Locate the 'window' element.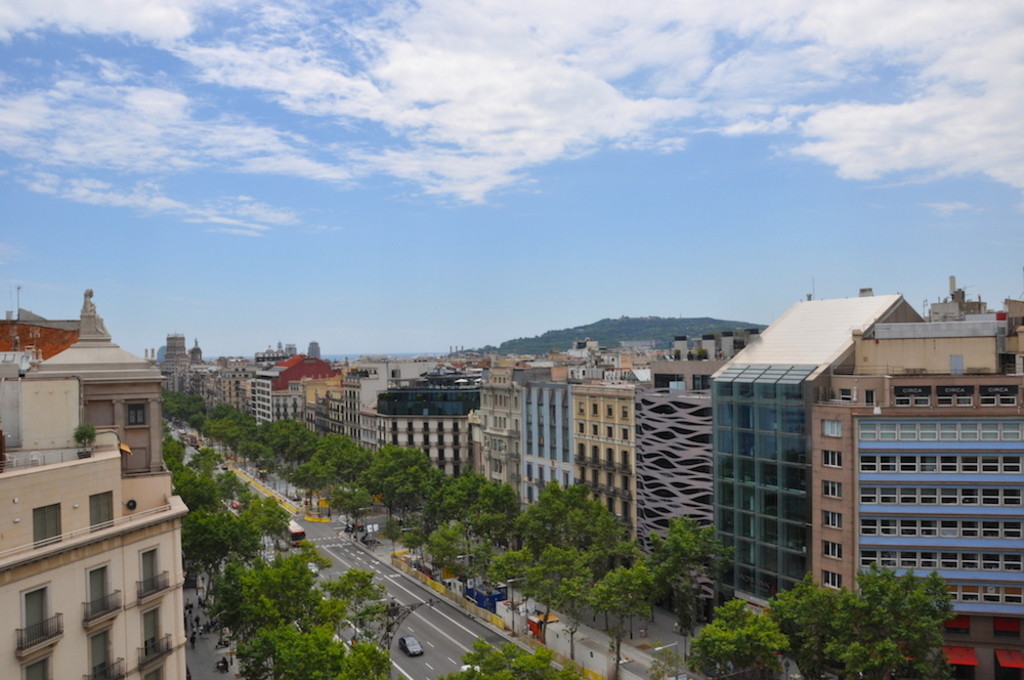
Element bbox: x1=861, y1=547, x2=1022, y2=570.
